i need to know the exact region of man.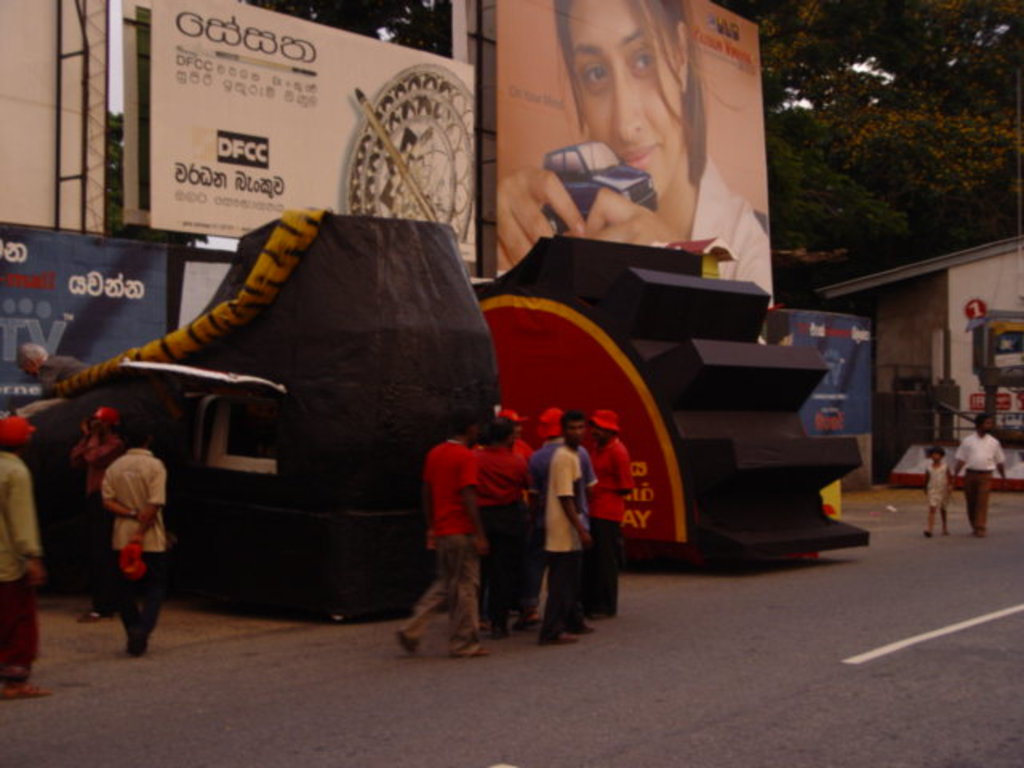
Region: 949/410/1006/536.
